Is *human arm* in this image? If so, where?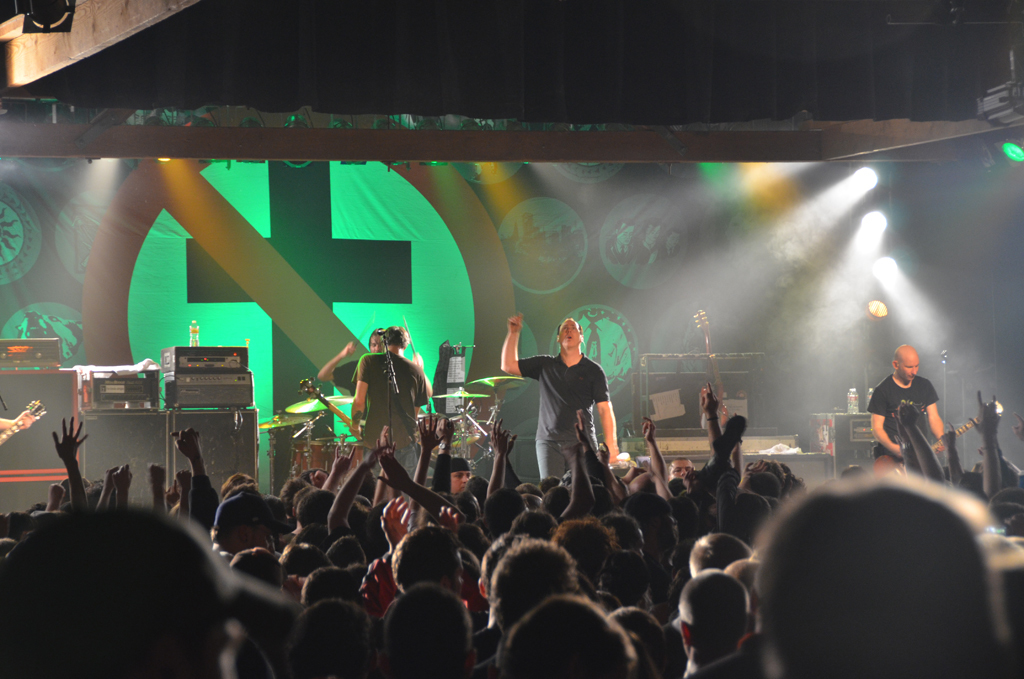
Yes, at bbox=[704, 375, 743, 483].
